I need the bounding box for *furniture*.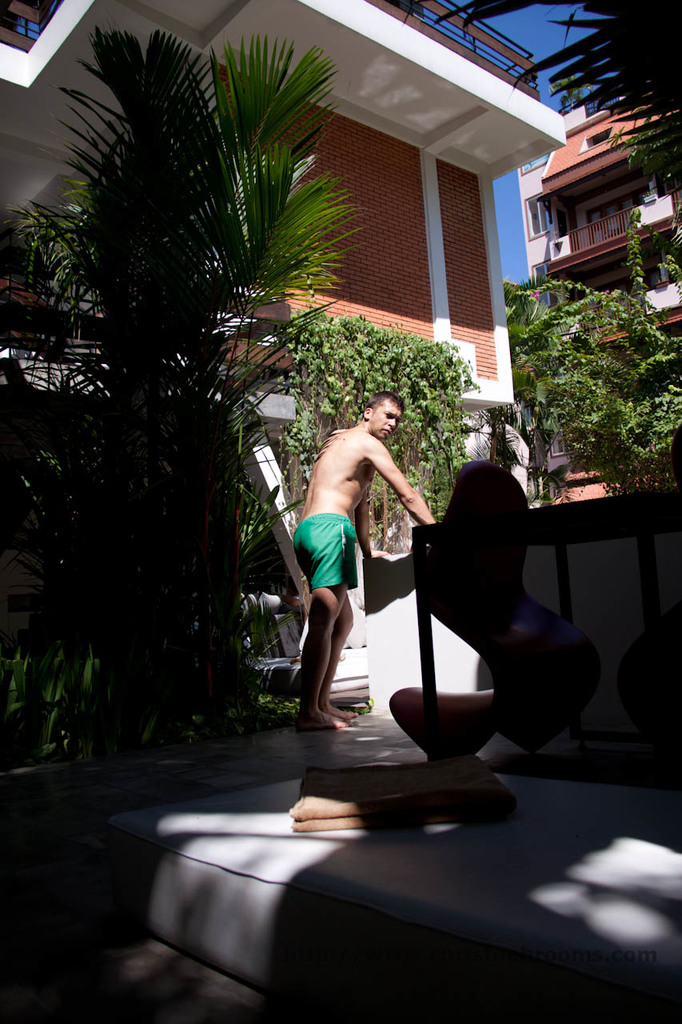
Here it is: 401/498/681/785.
